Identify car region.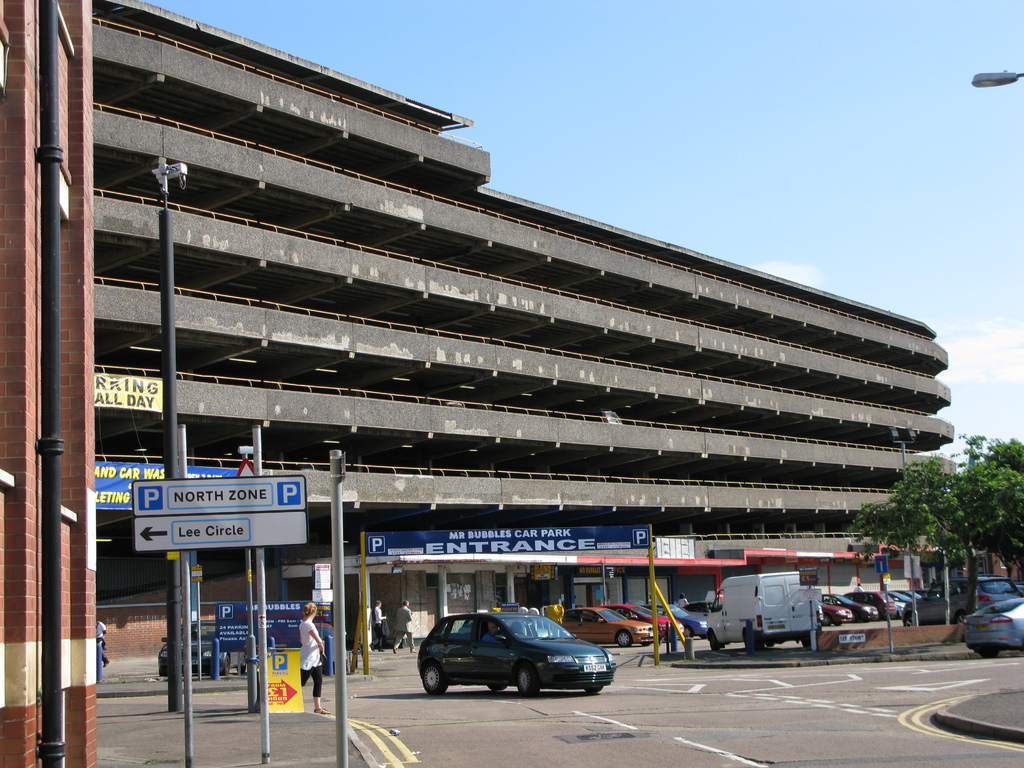
Region: {"left": 686, "top": 600, "right": 713, "bottom": 636}.
